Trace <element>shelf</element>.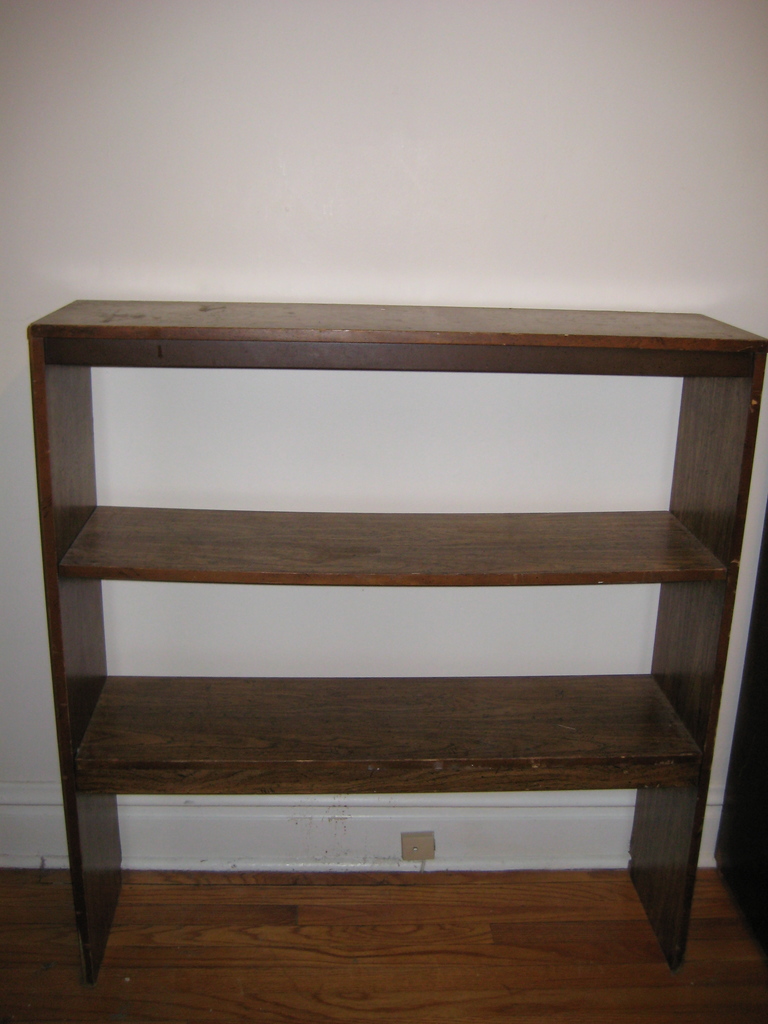
Traced to x1=51, y1=572, x2=735, y2=797.
